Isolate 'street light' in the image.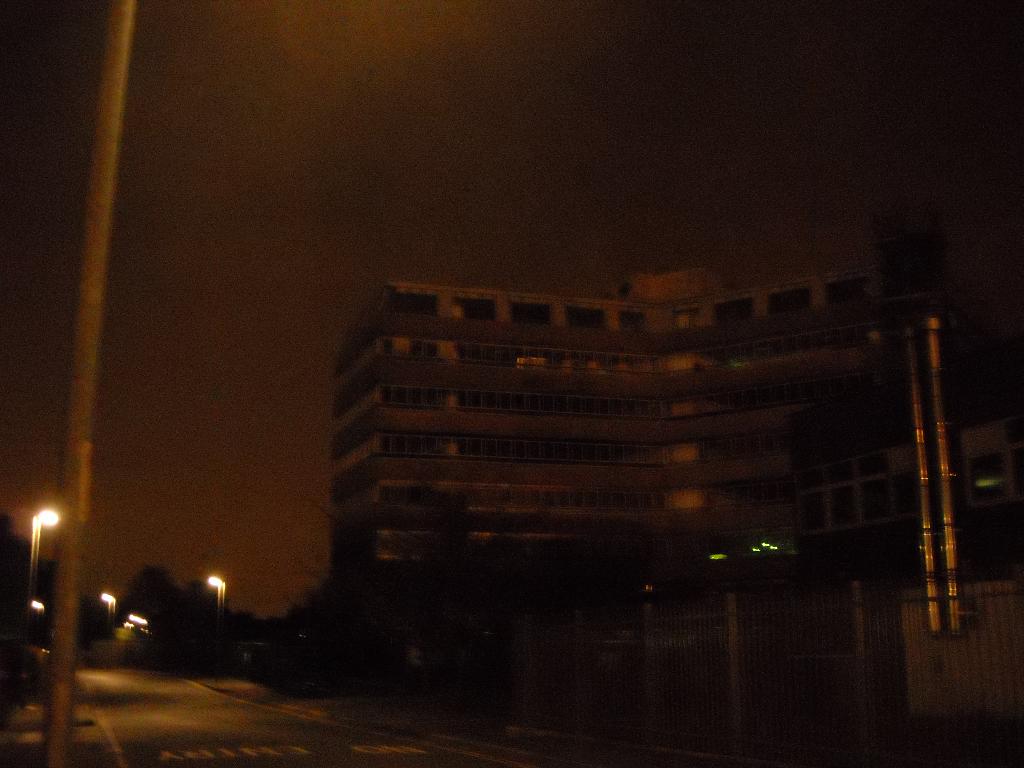
Isolated region: bbox(30, 598, 49, 644).
